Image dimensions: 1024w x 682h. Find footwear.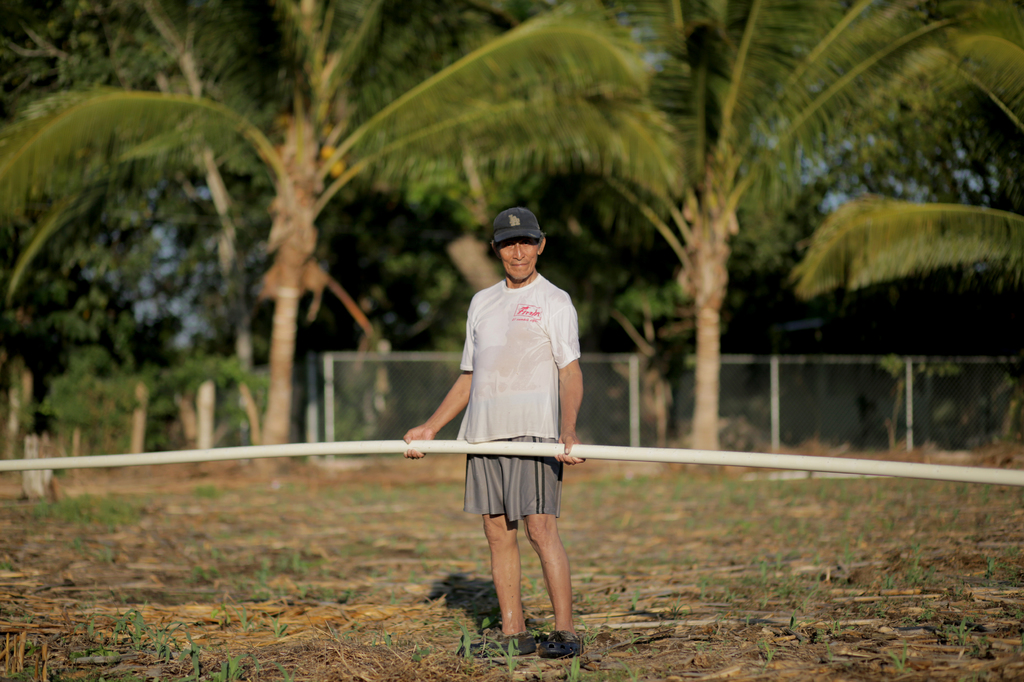
{"x1": 536, "y1": 627, "x2": 589, "y2": 656}.
